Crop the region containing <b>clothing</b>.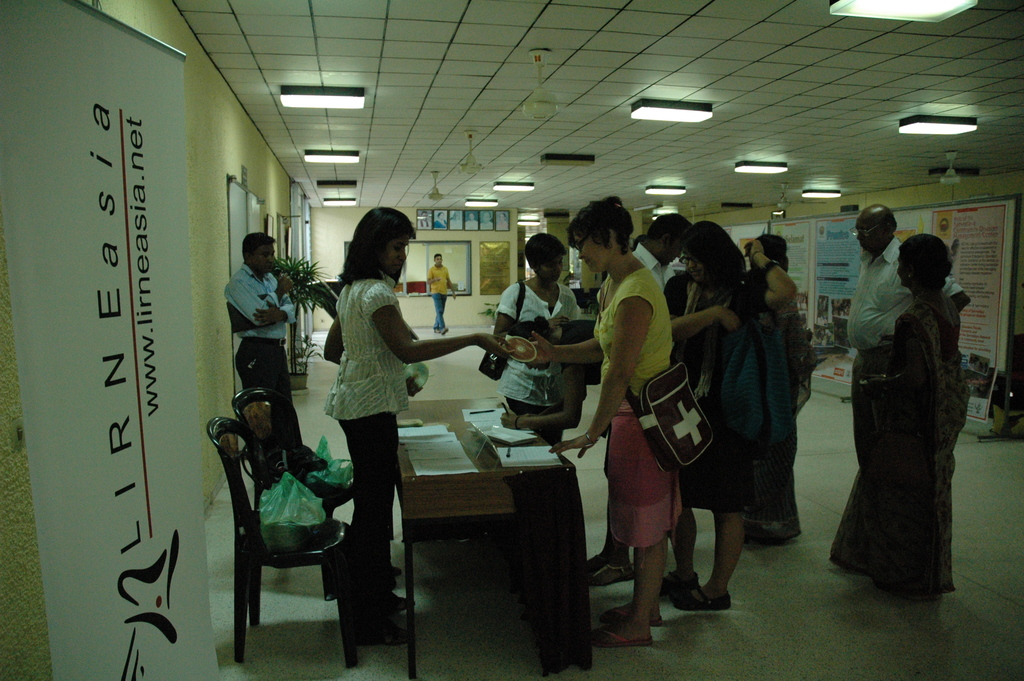
Crop region: bbox=(660, 272, 770, 514).
